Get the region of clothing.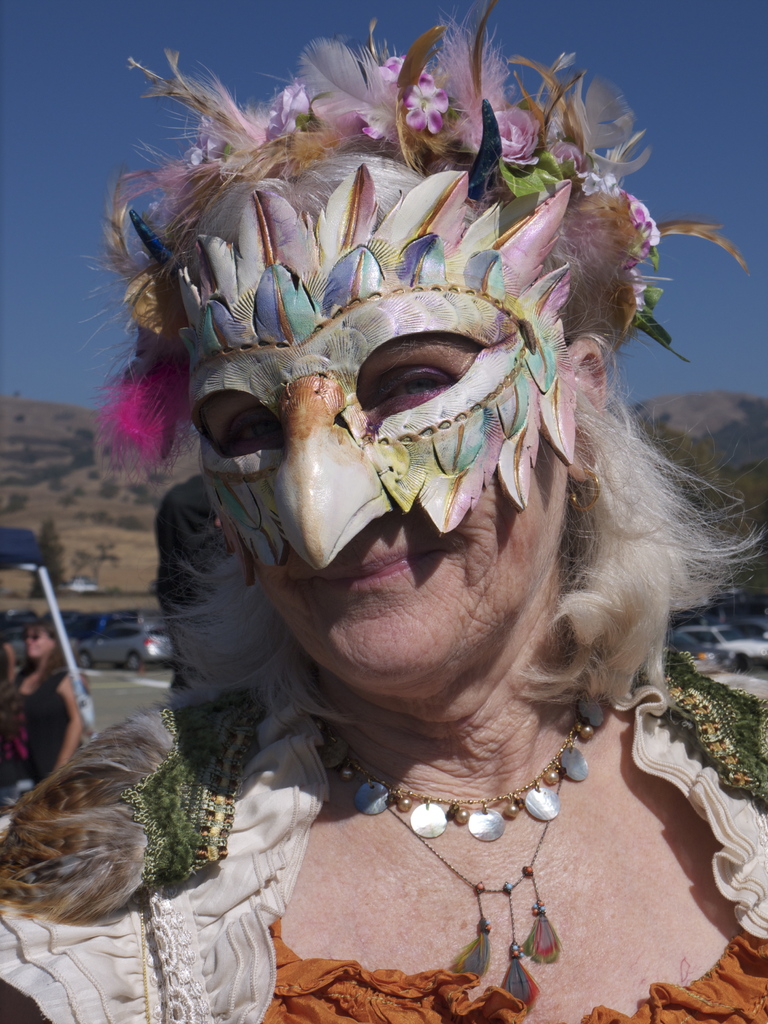
pyautogui.locateOnScreen(0, 691, 37, 779).
